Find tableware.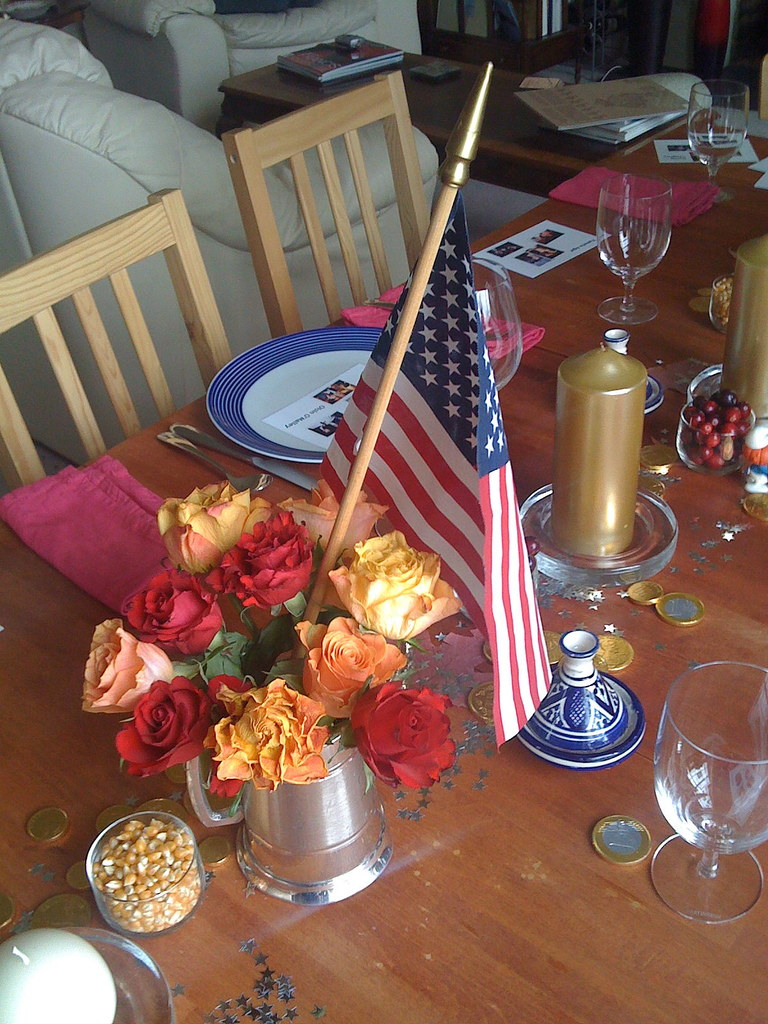
[703,268,737,338].
